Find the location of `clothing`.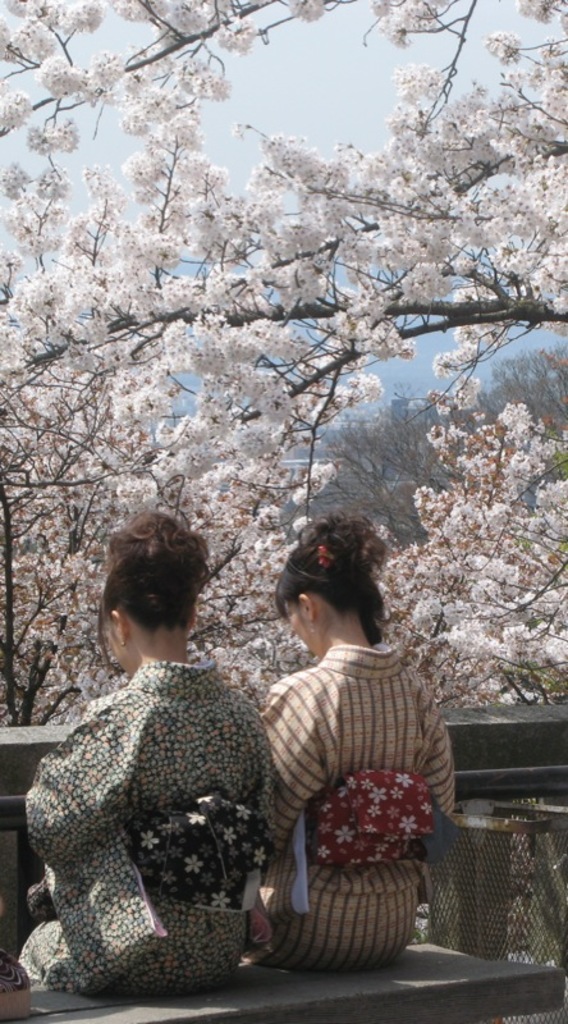
Location: pyautogui.locateOnScreen(9, 644, 296, 989).
